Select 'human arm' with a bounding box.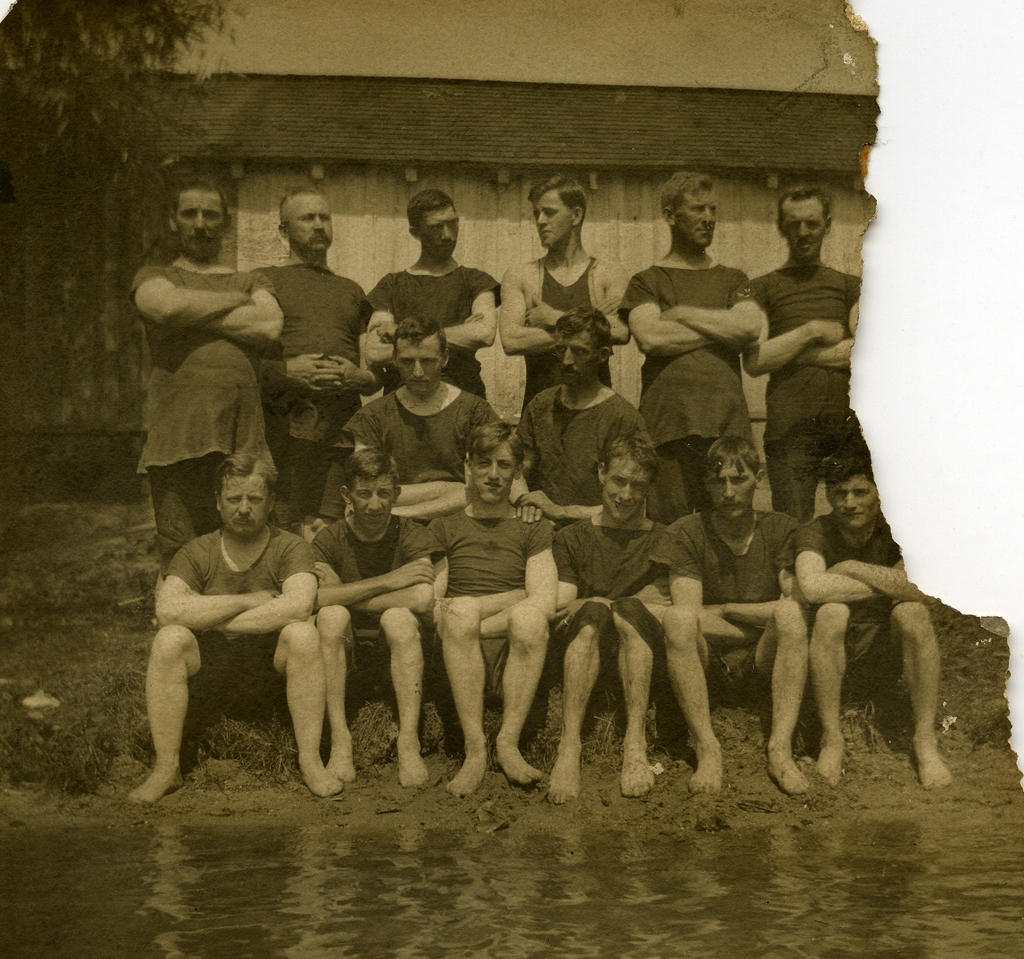
locate(686, 512, 811, 619).
